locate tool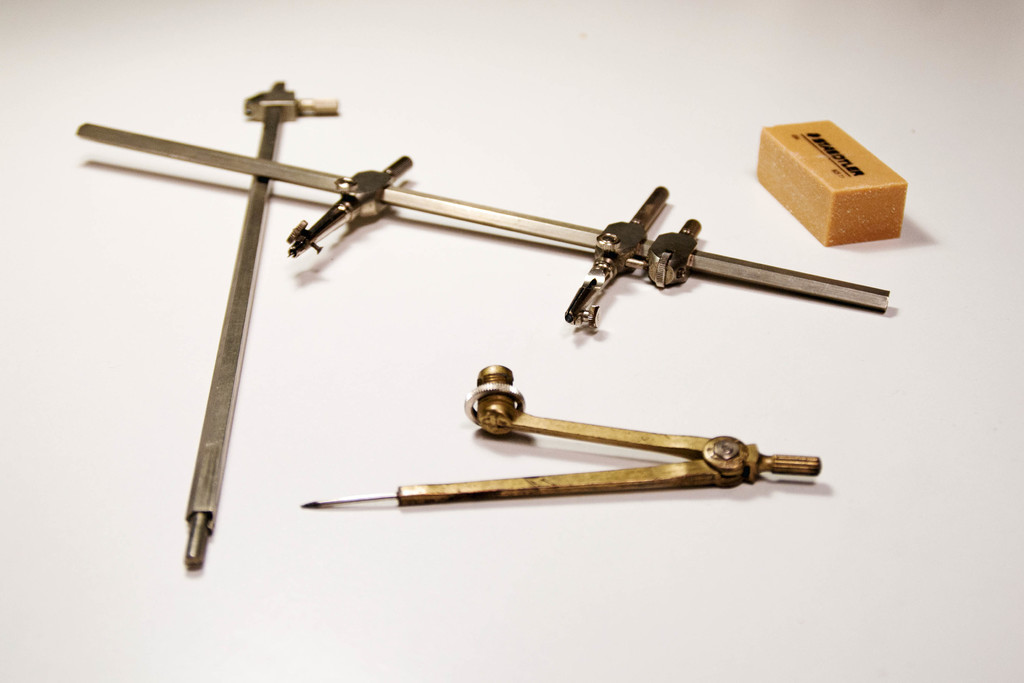
323:337:828:520
